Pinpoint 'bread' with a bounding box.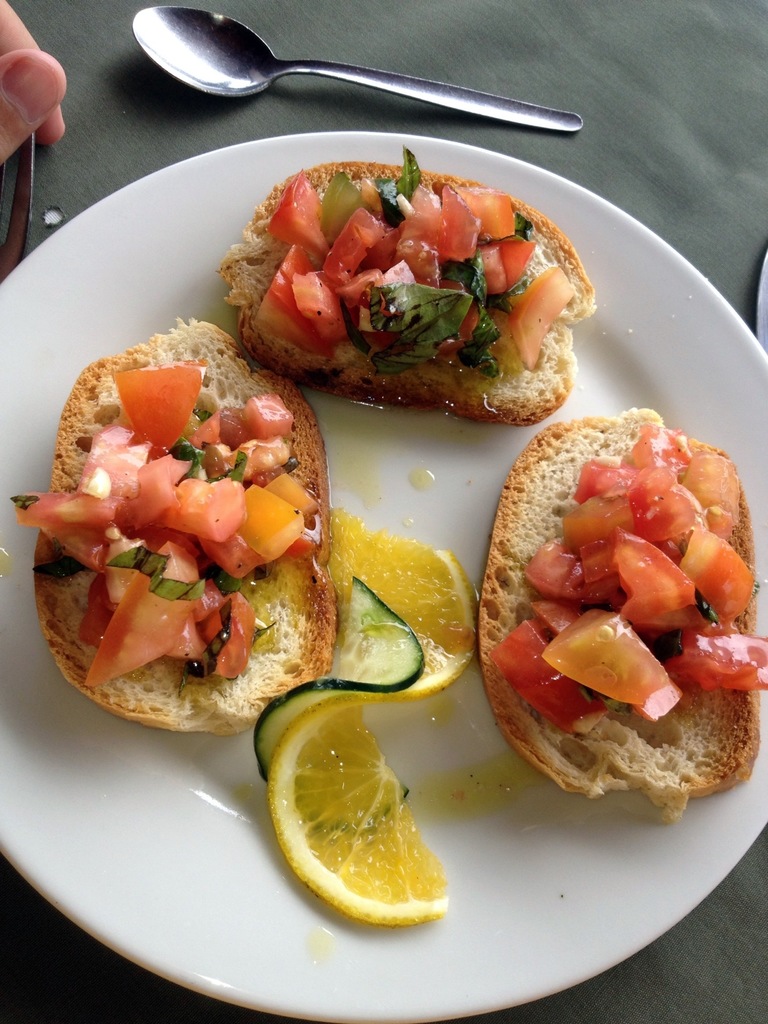
pyautogui.locateOnScreen(481, 417, 761, 826).
